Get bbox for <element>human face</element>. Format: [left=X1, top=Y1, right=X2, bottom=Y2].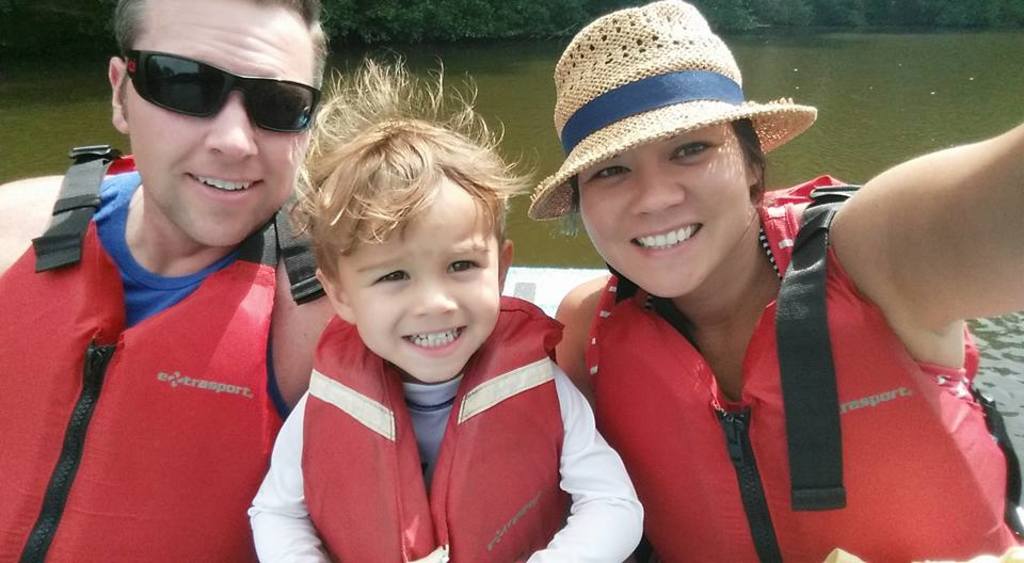
[left=581, top=120, right=749, bottom=301].
